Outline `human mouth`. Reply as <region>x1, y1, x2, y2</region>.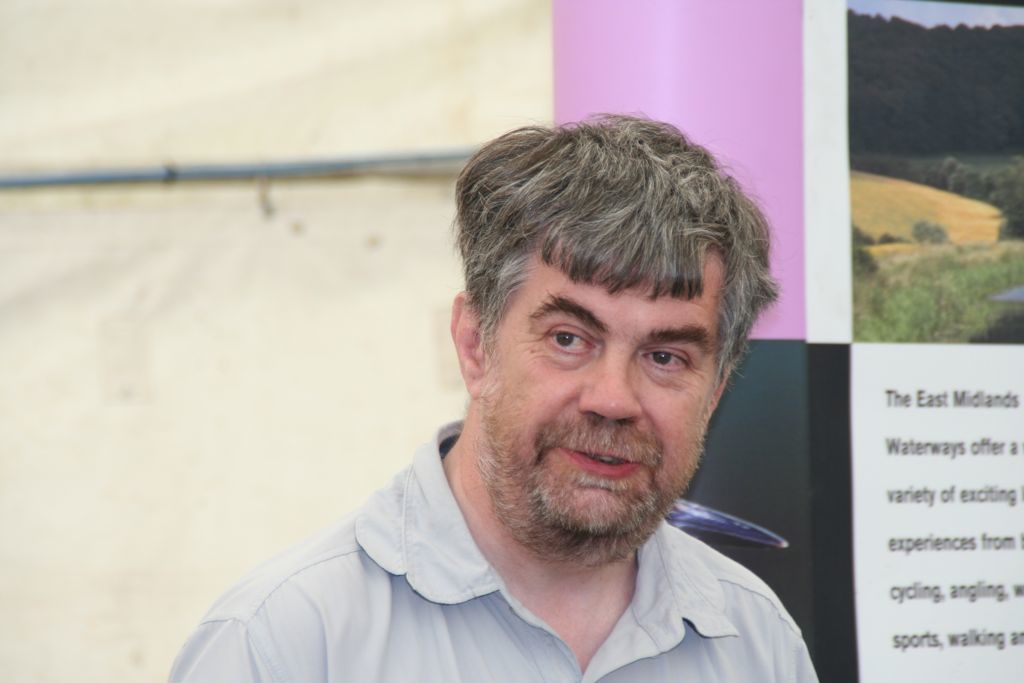
<region>565, 437, 655, 490</region>.
